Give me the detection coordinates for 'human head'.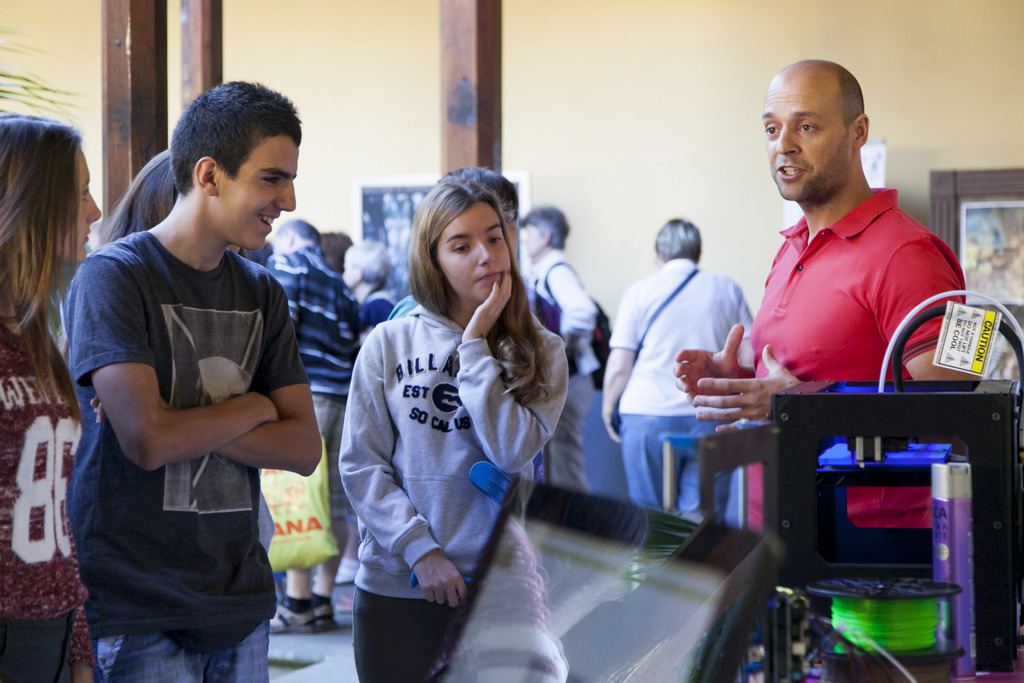
[x1=319, y1=232, x2=352, y2=273].
